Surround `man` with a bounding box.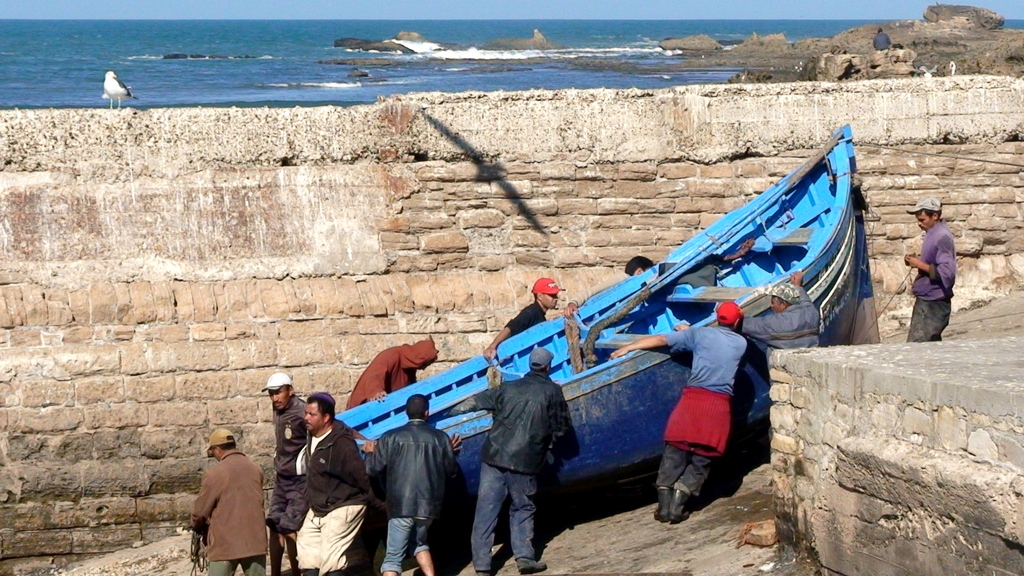
l=344, t=336, r=438, b=420.
